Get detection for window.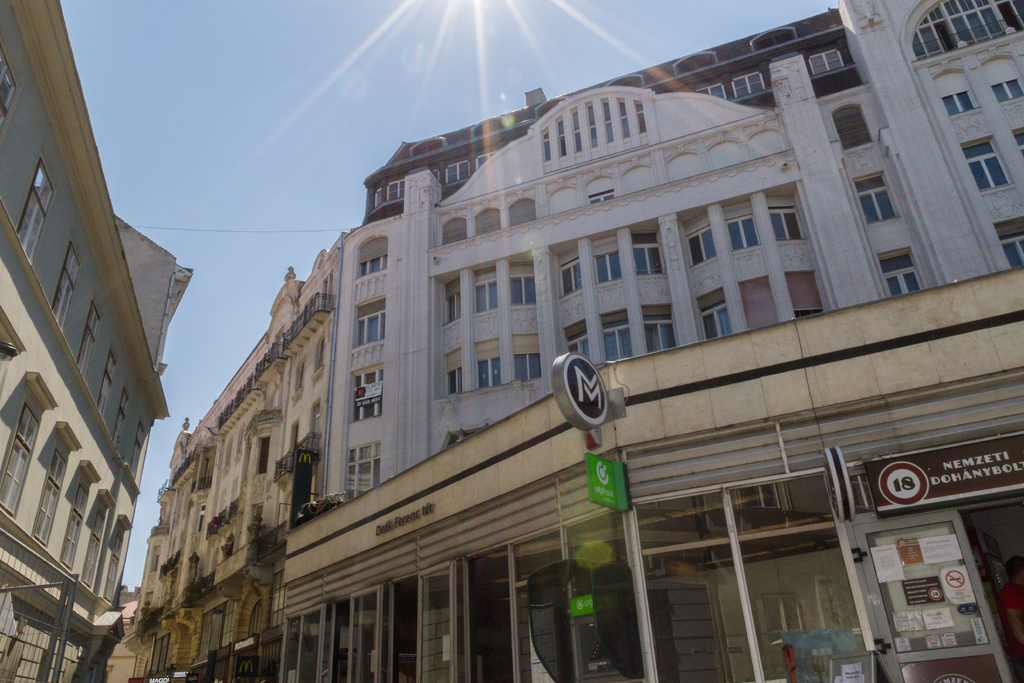
Detection: 608, 75, 648, 86.
